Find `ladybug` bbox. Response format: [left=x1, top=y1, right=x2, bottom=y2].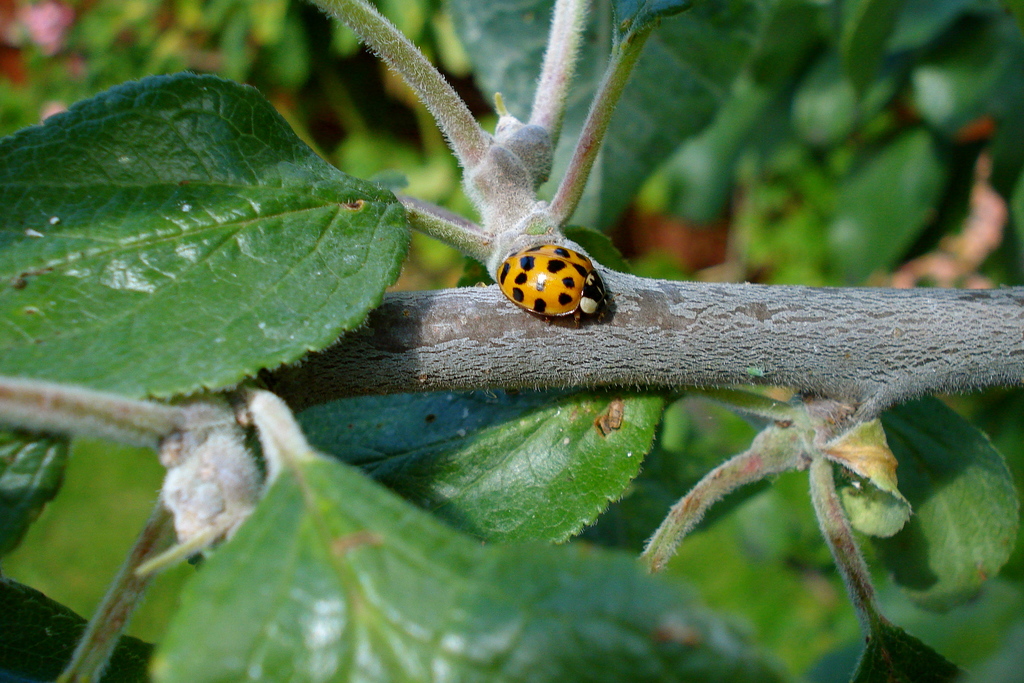
[left=497, top=240, right=623, bottom=317].
